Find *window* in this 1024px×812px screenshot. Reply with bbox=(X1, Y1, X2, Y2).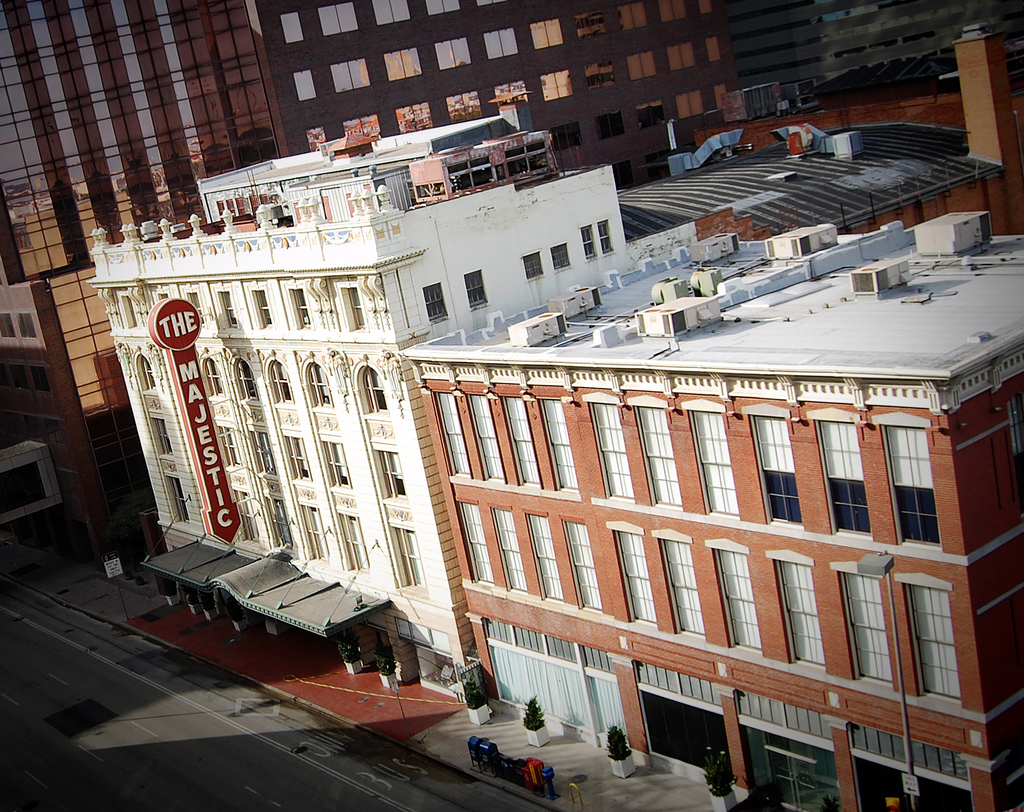
bbox=(282, 435, 313, 482).
